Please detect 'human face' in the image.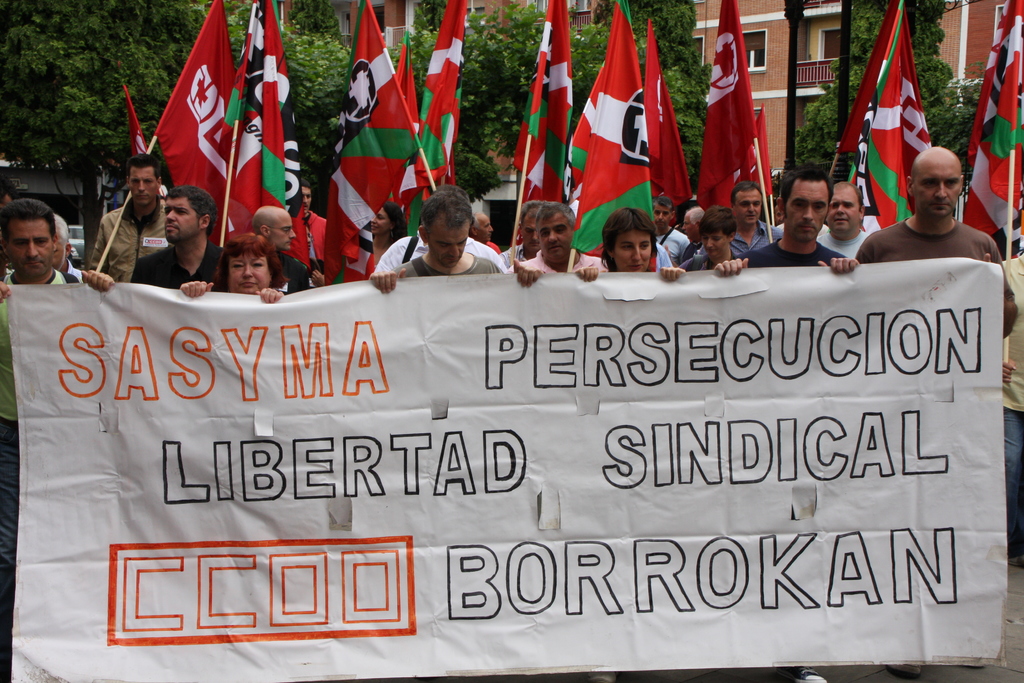
select_region(616, 234, 657, 273).
